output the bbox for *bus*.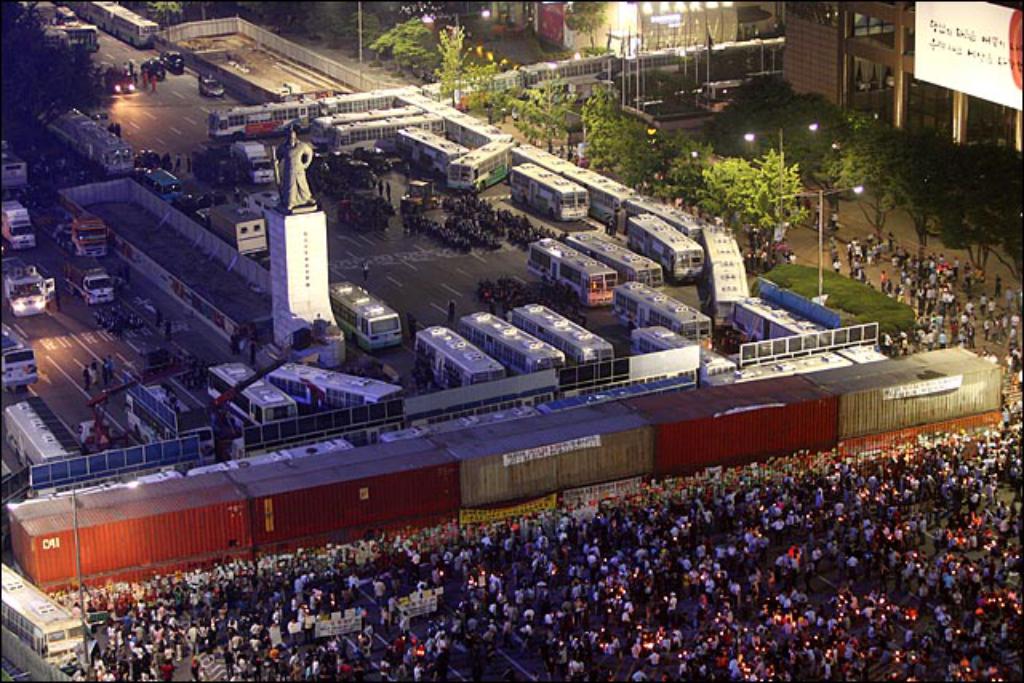
select_region(565, 234, 661, 296).
